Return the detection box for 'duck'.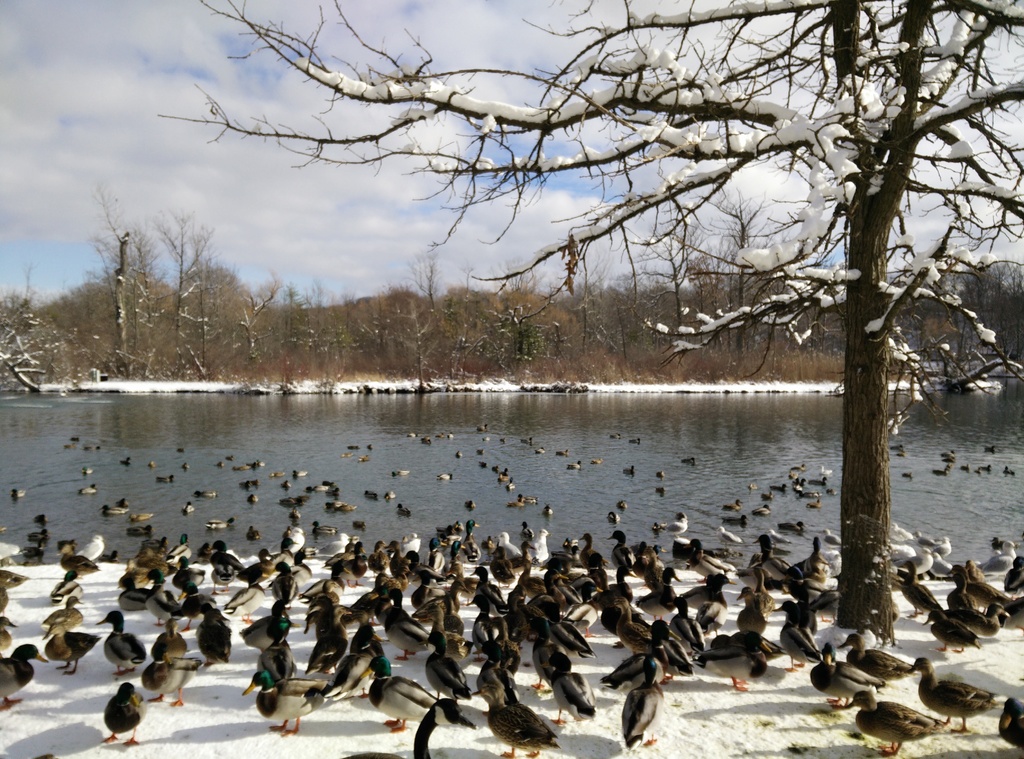
627 437 641 443.
